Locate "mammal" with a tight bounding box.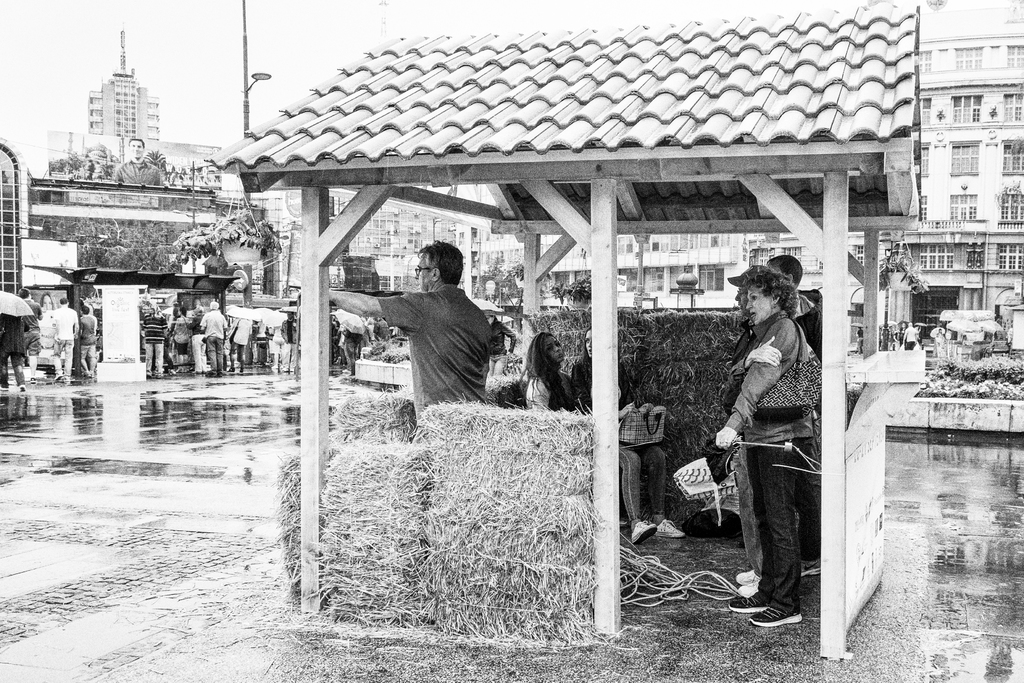
box(719, 267, 761, 596).
